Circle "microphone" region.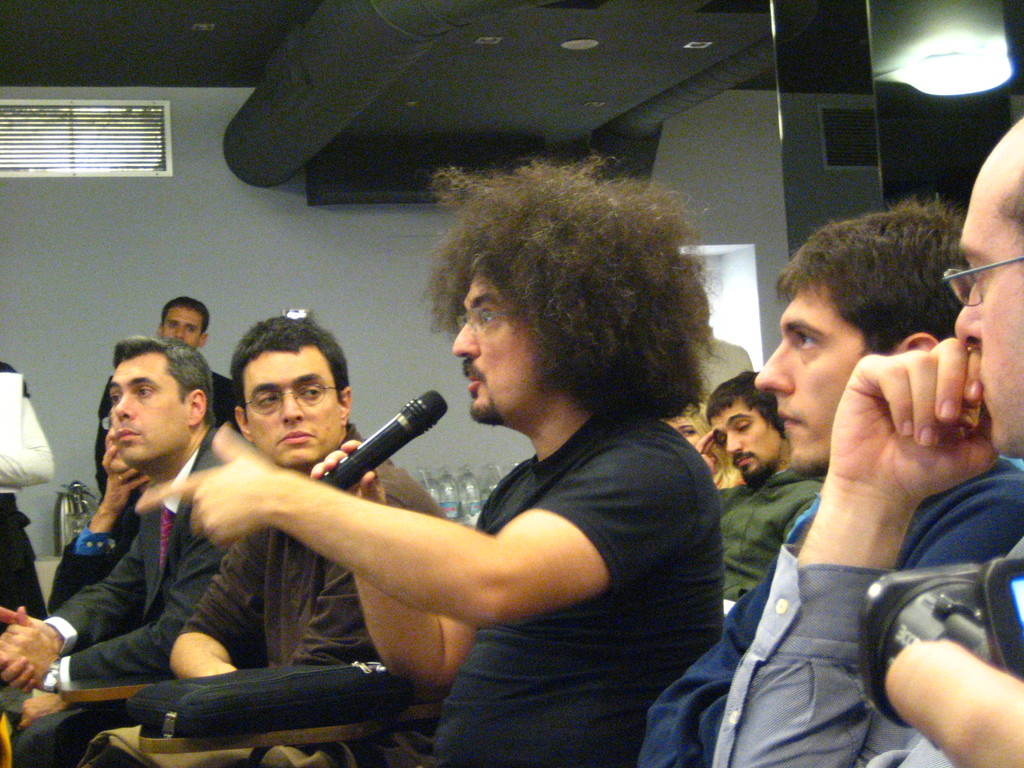
Region: x1=339 y1=394 x2=451 y2=492.
